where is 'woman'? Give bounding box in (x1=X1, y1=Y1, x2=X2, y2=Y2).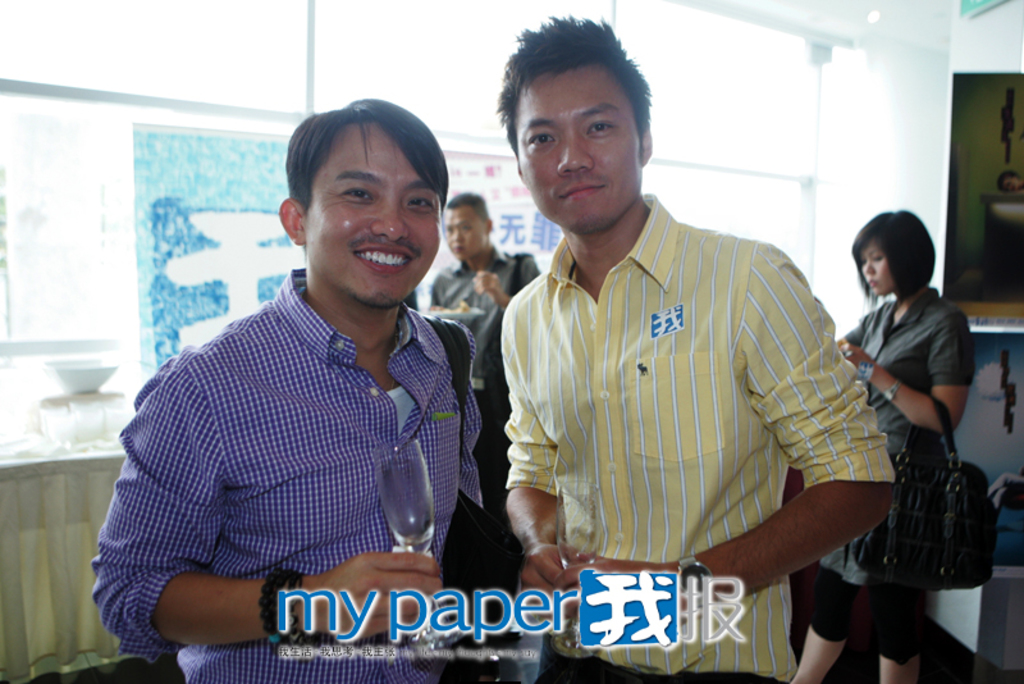
(x1=803, y1=175, x2=1005, y2=675).
